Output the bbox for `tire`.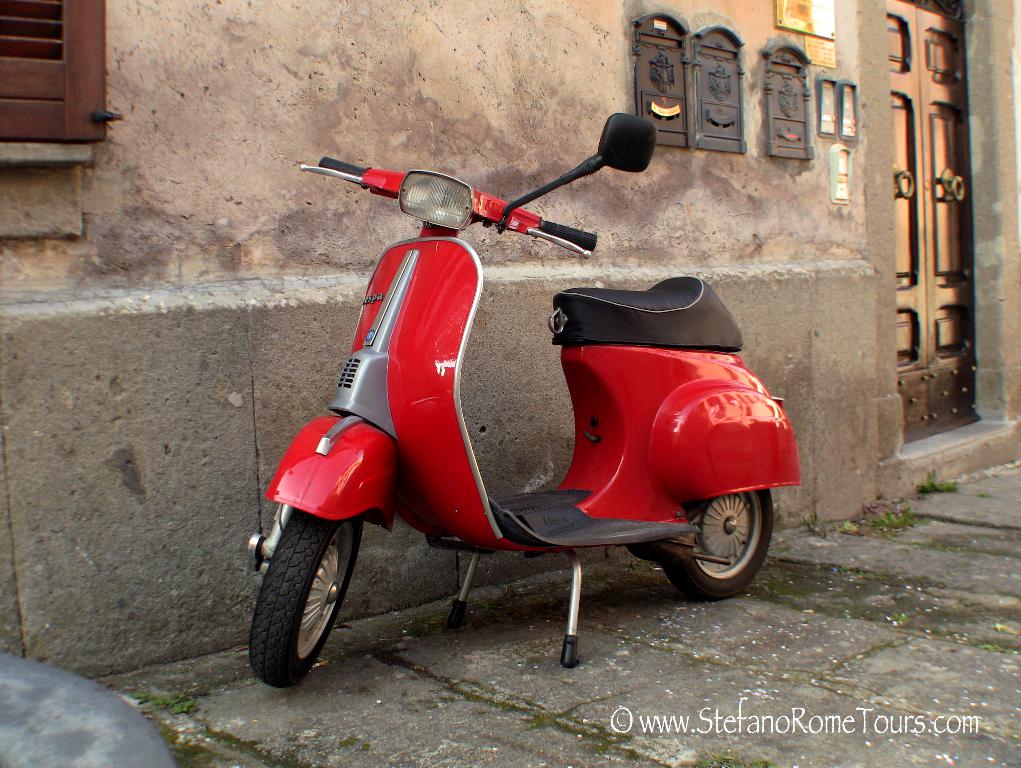
crop(250, 509, 378, 688).
